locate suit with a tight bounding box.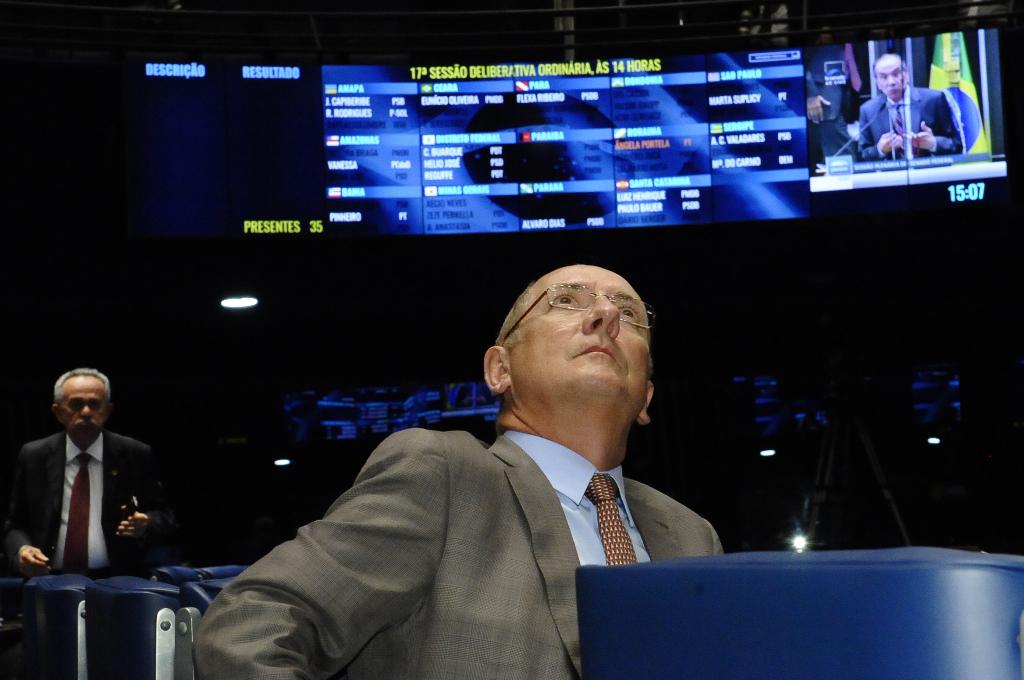
BBox(10, 393, 164, 613).
